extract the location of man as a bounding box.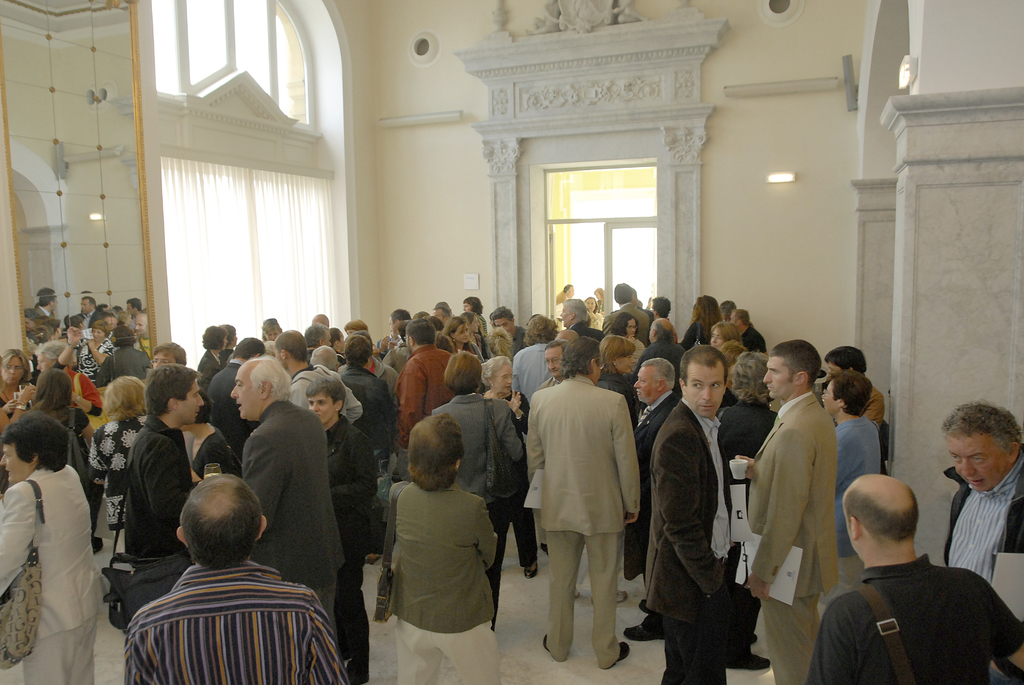
pyautogui.locateOnScreen(118, 362, 204, 562).
